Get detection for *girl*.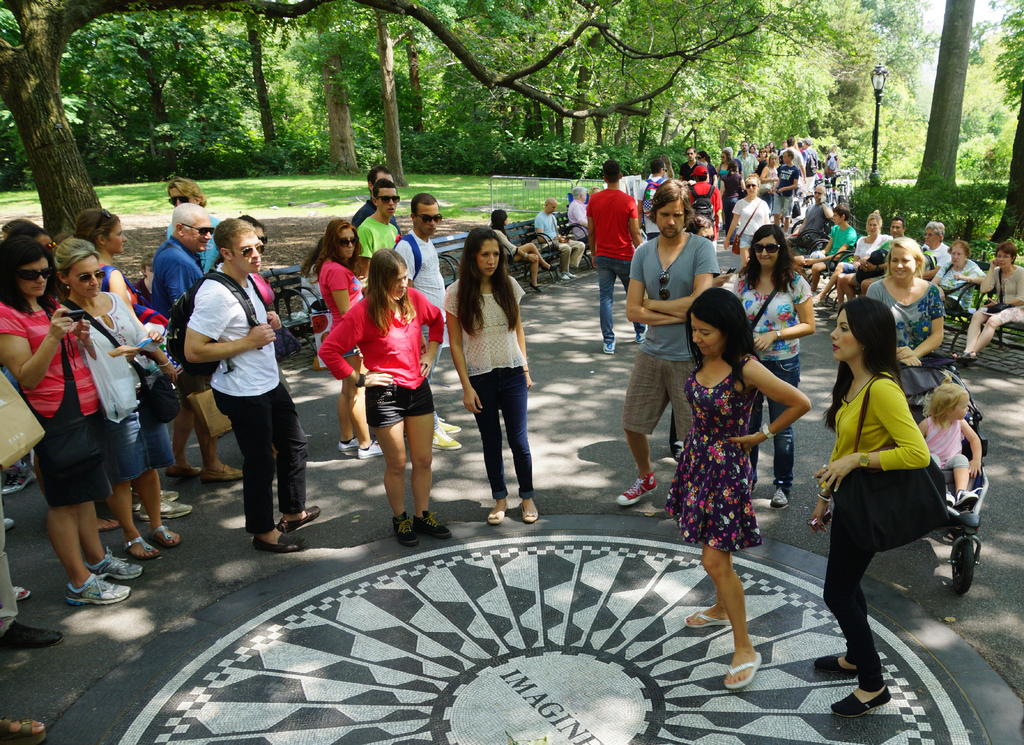
Detection: select_region(908, 378, 977, 514).
